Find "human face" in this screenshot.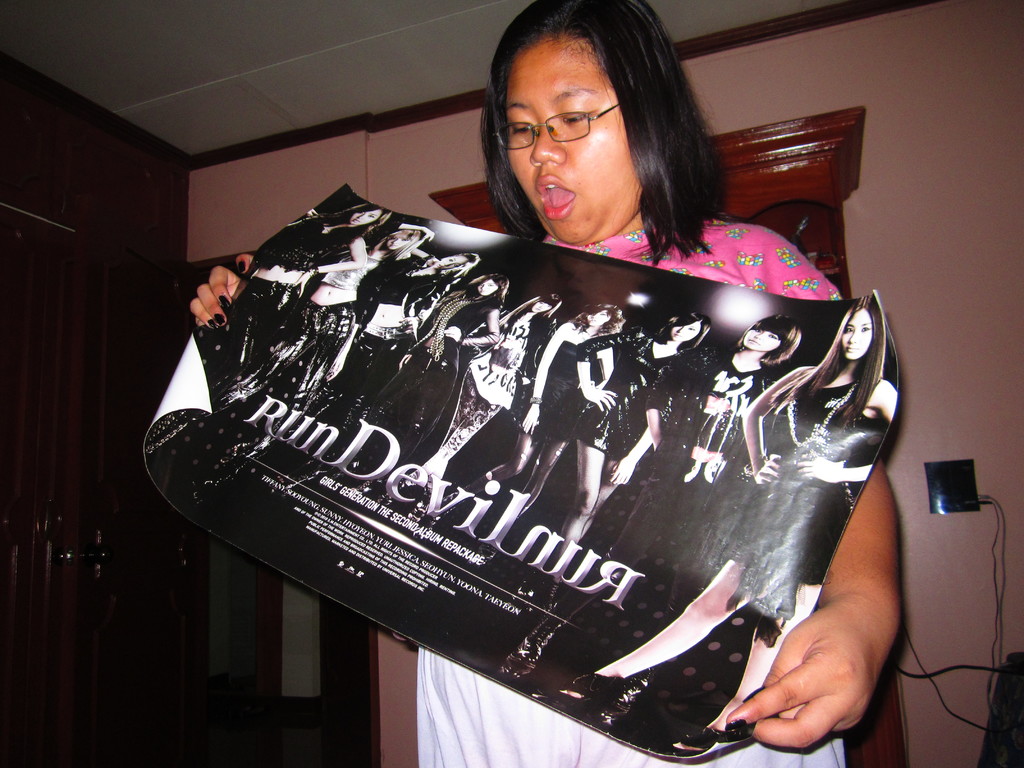
The bounding box for "human face" is bbox=[388, 229, 412, 250].
